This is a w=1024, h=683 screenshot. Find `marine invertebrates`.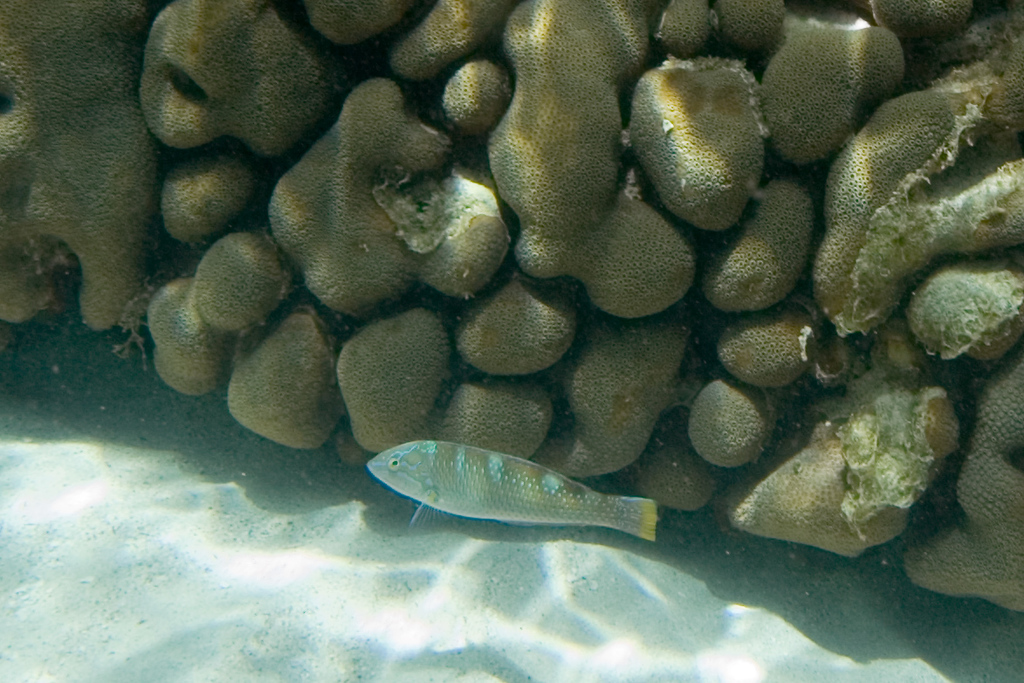
Bounding box: <region>143, 138, 285, 251</region>.
